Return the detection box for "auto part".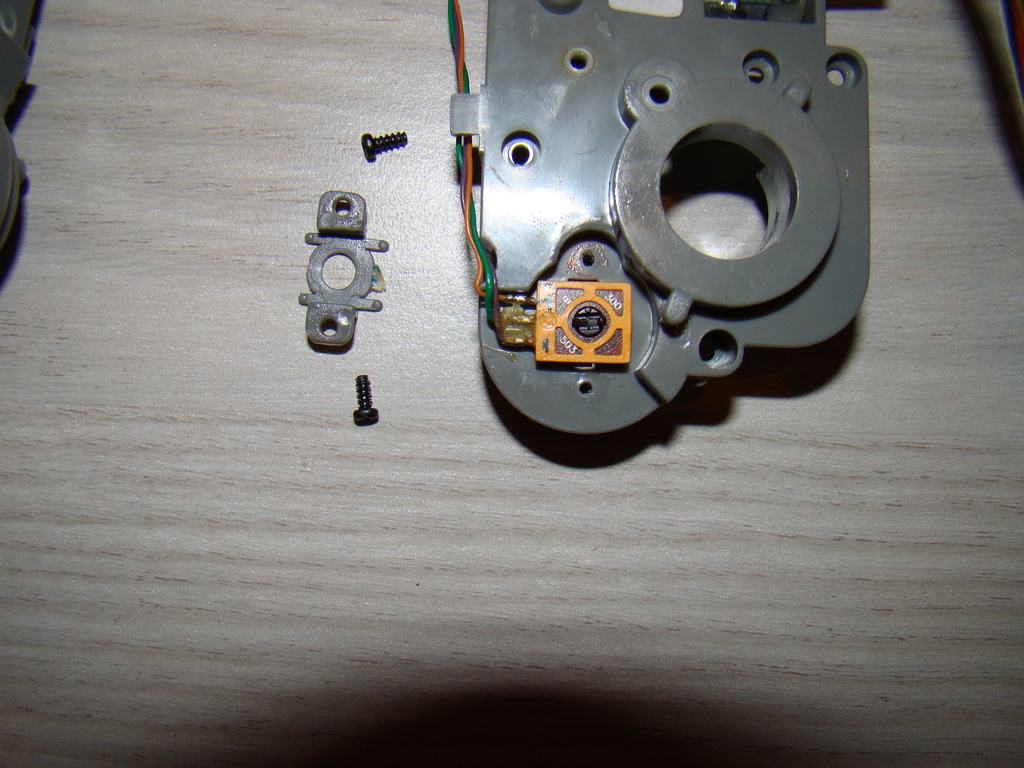
<box>298,187,393,351</box>.
